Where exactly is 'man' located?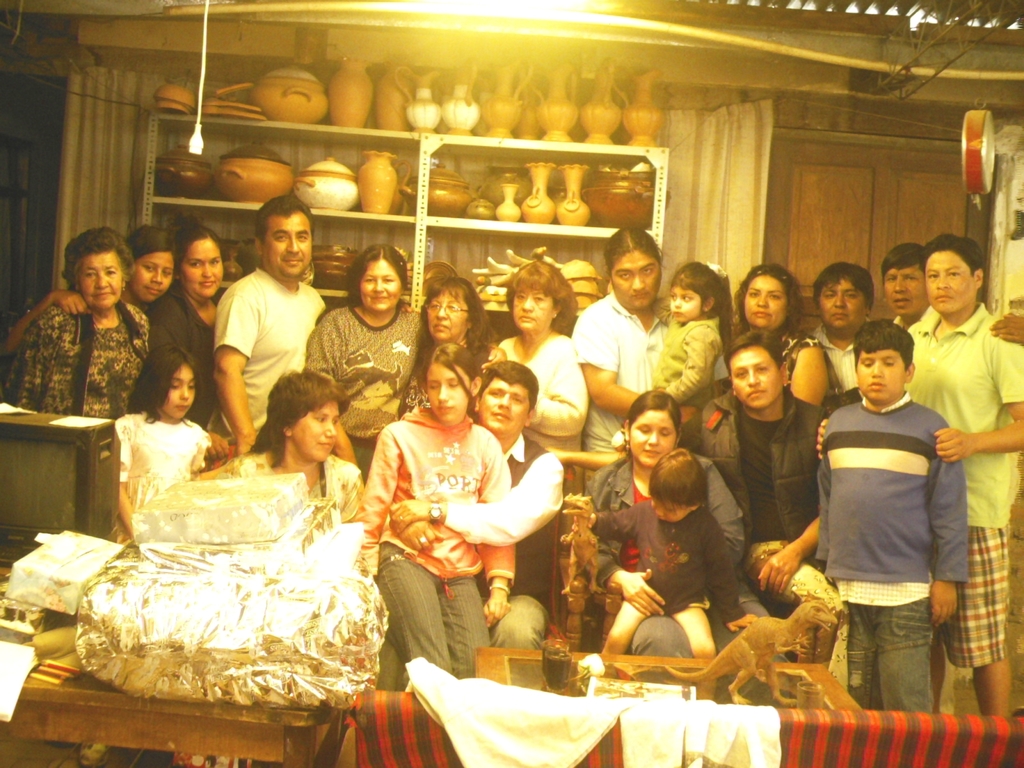
Its bounding box is x1=186, y1=202, x2=319, y2=438.
